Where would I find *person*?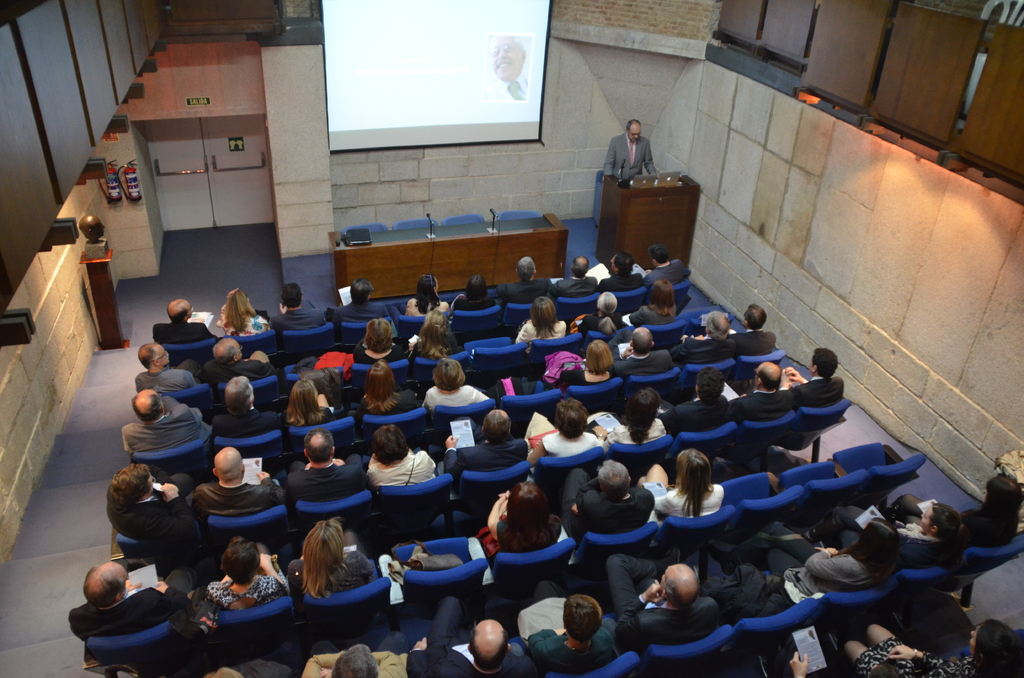
At rect(499, 252, 557, 306).
